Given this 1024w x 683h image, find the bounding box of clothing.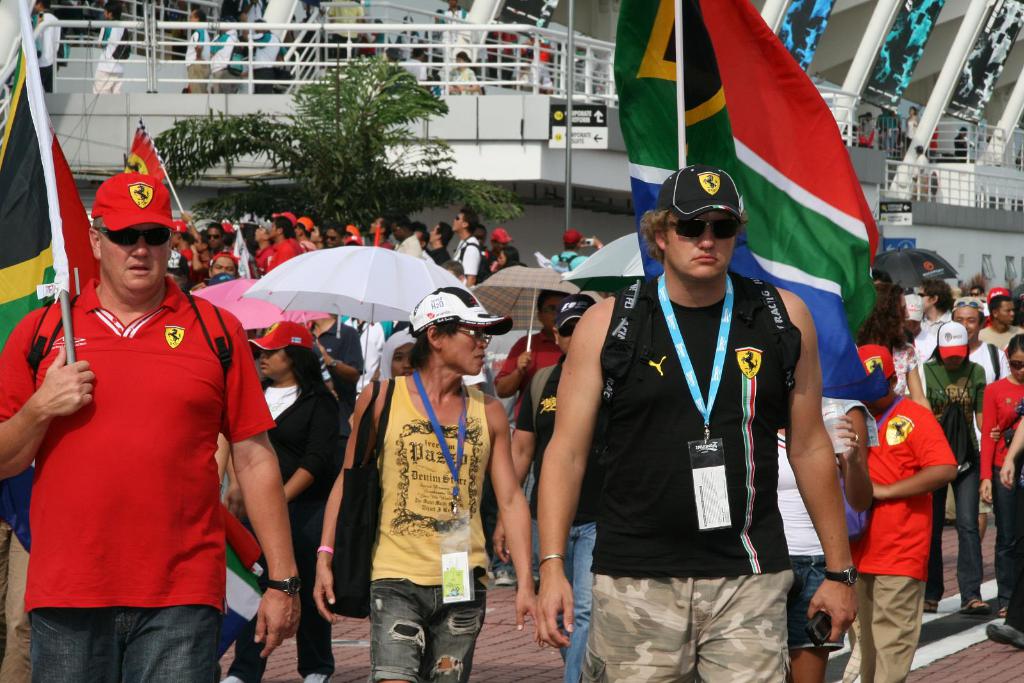
(264,241,298,269).
